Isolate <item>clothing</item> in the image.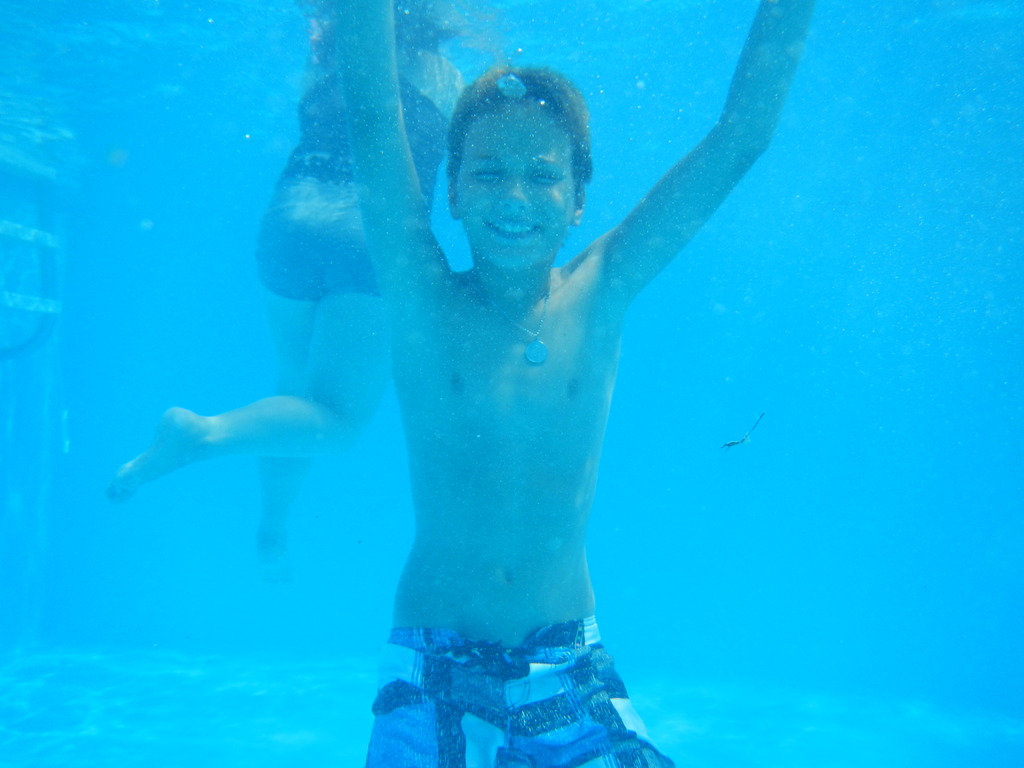
Isolated region: rect(362, 612, 676, 767).
